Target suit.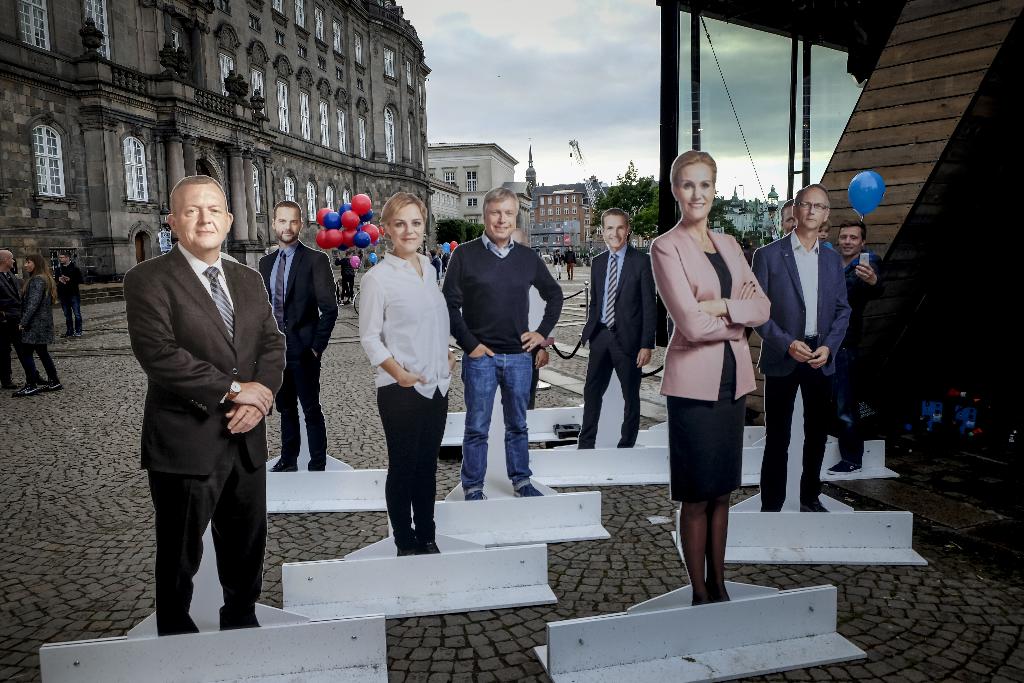
Target region: (x1=255, y1=239, x2=338, y2=474).
